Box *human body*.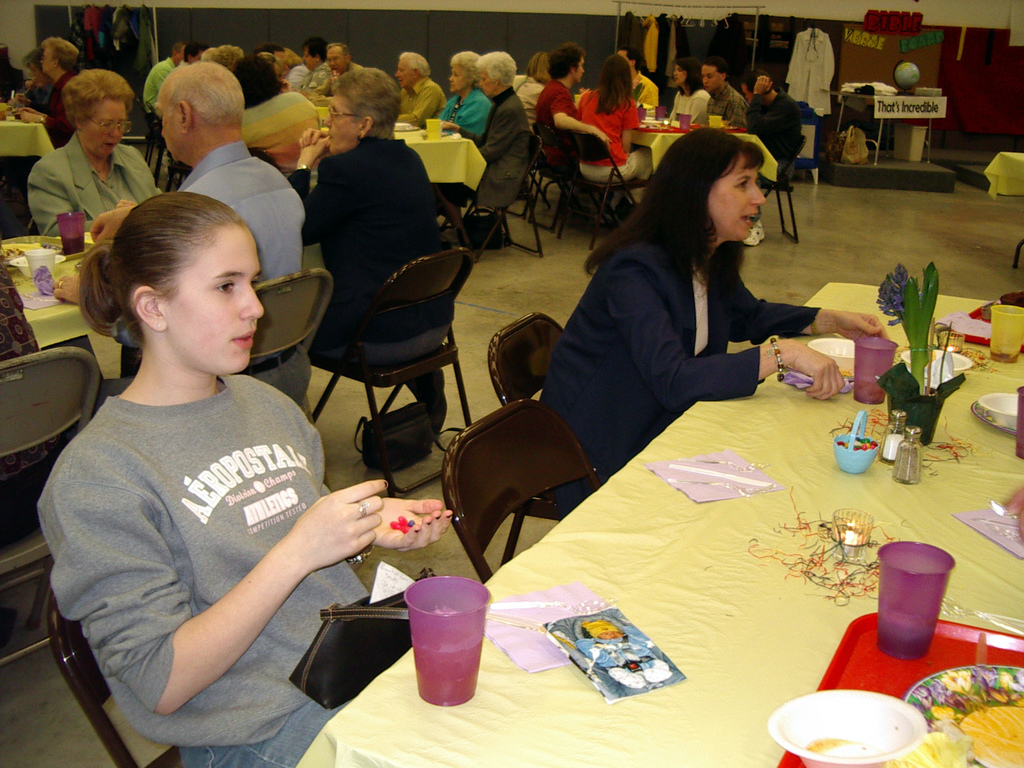
pyautogui.locateOnScreen(703, 54, 747, 121).
